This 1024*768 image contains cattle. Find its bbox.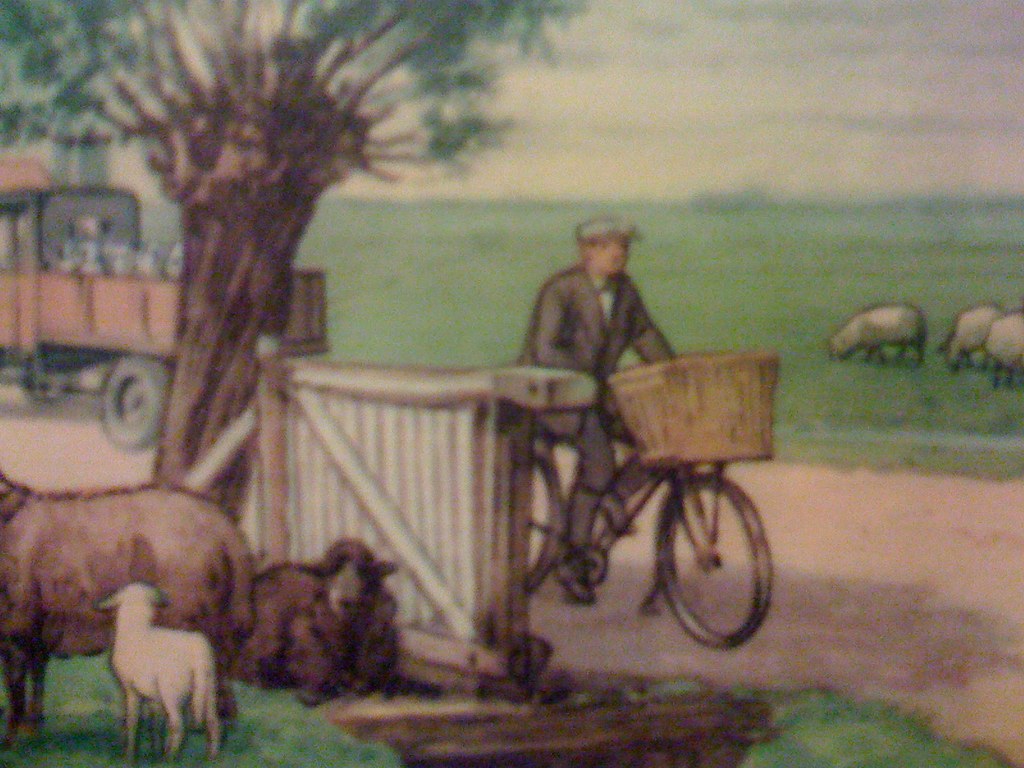
{"x1": 933, "y1": 309, "x2": 1004, "y2": 373}.
